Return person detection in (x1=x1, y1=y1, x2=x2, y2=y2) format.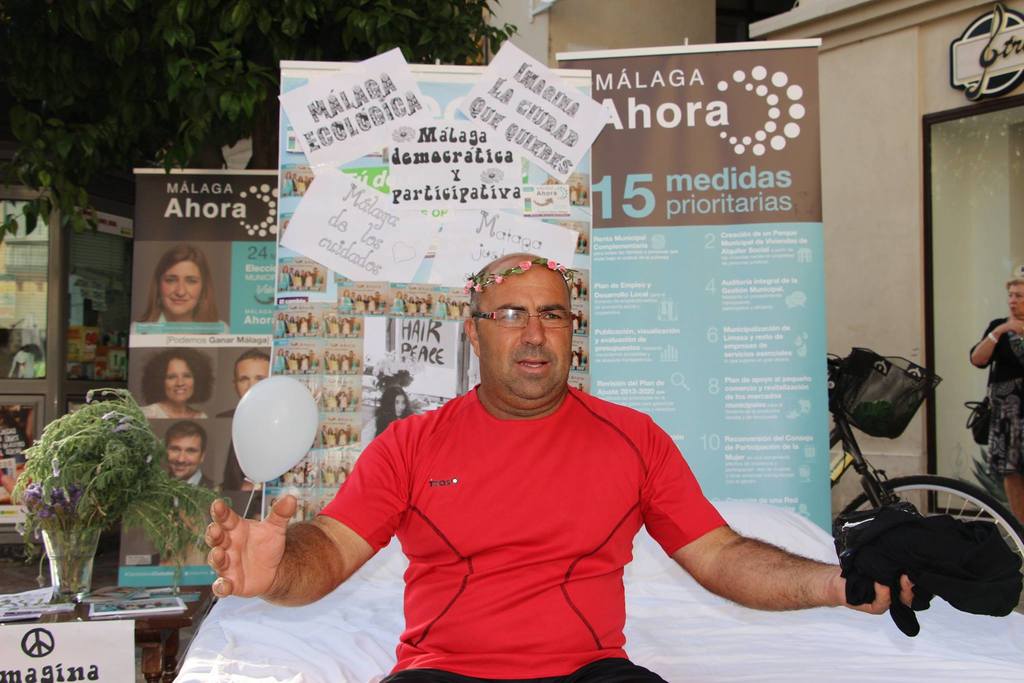
(x1=233, y1=352, x2=268, y2=404).
